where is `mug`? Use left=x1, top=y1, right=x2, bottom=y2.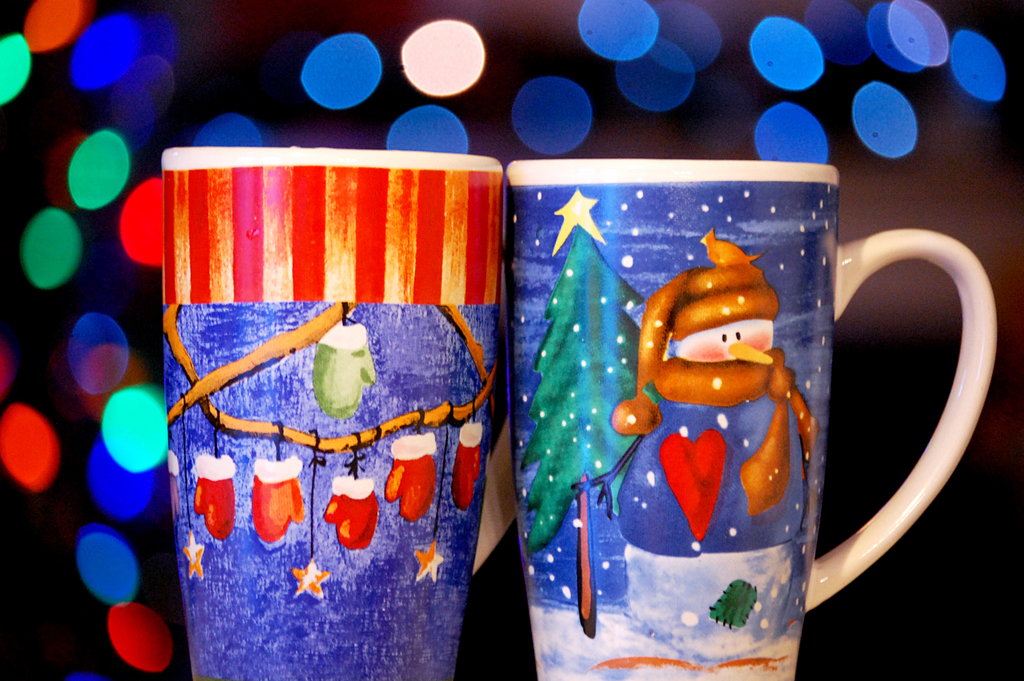
left=509, top=161, right=1001, bottom=680.
